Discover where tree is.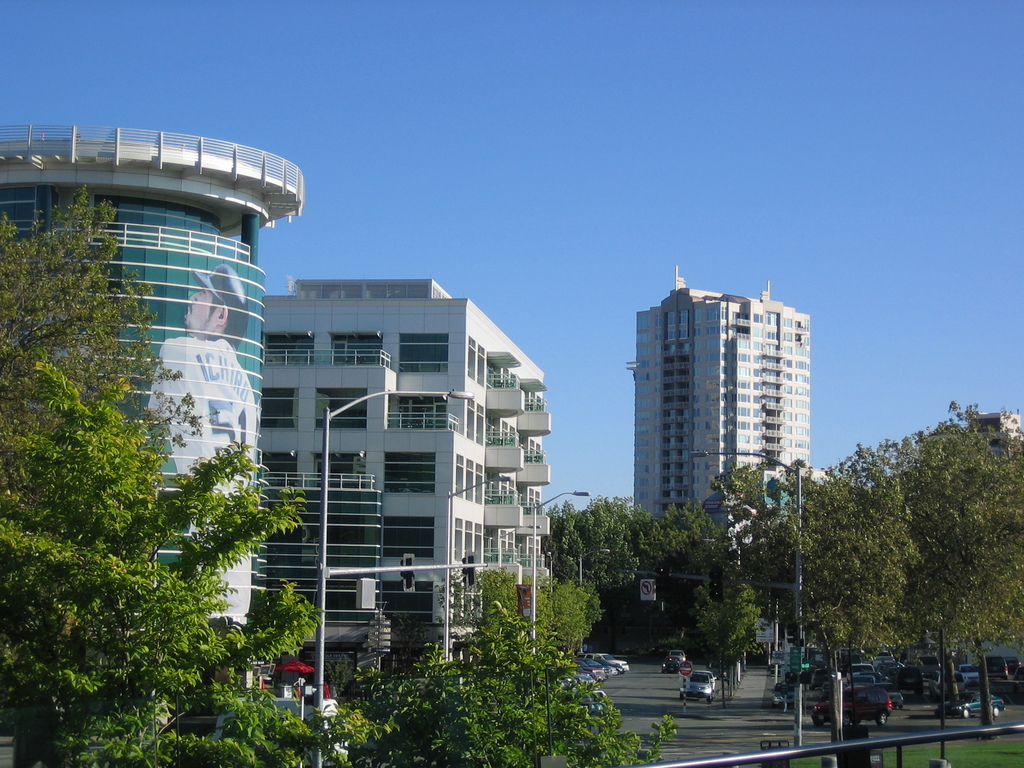
Discovered at [333, 611, 673, 767].
